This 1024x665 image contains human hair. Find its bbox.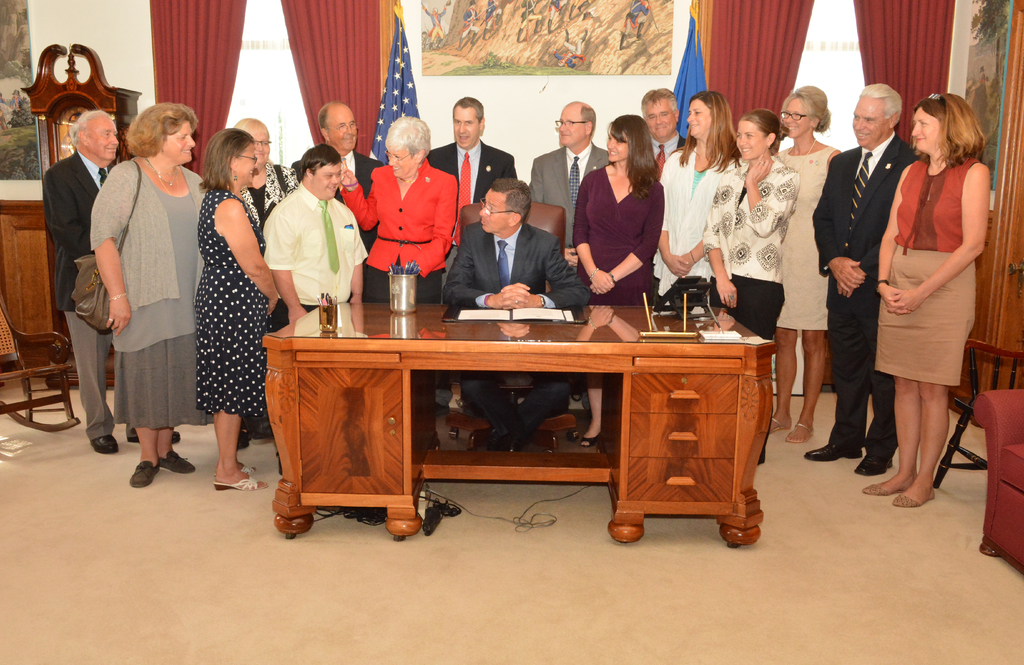
(585, 103, 596, 131).
